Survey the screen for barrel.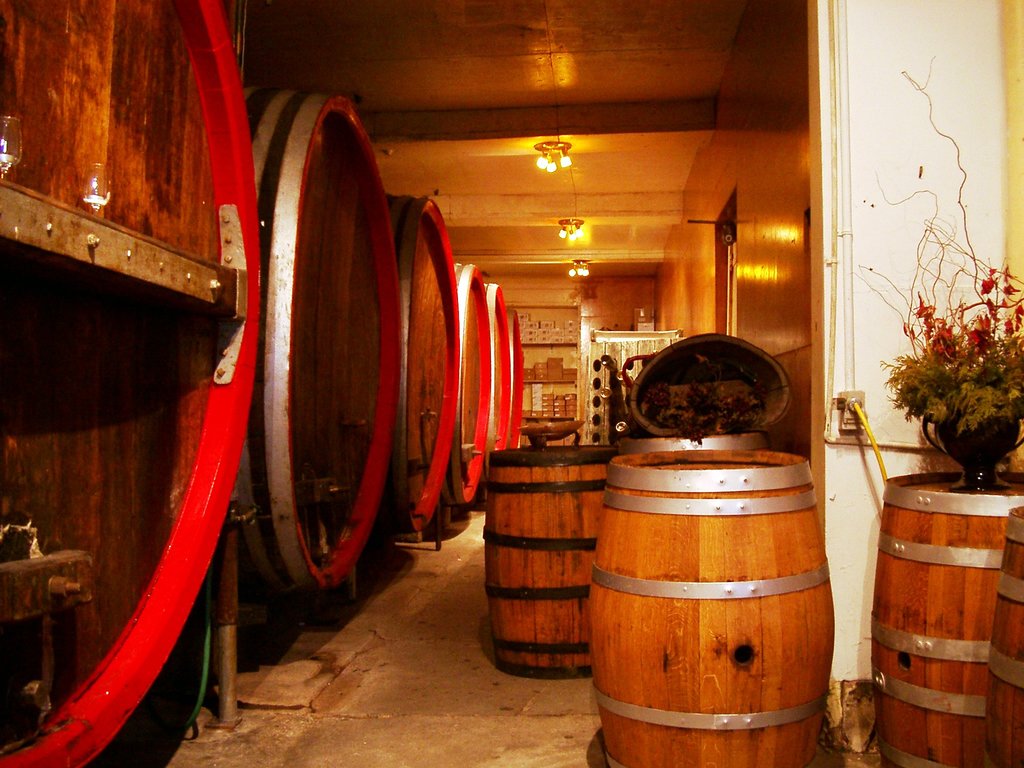
Survey found: x1=870, y1=467, x2=1023, y2=767.
